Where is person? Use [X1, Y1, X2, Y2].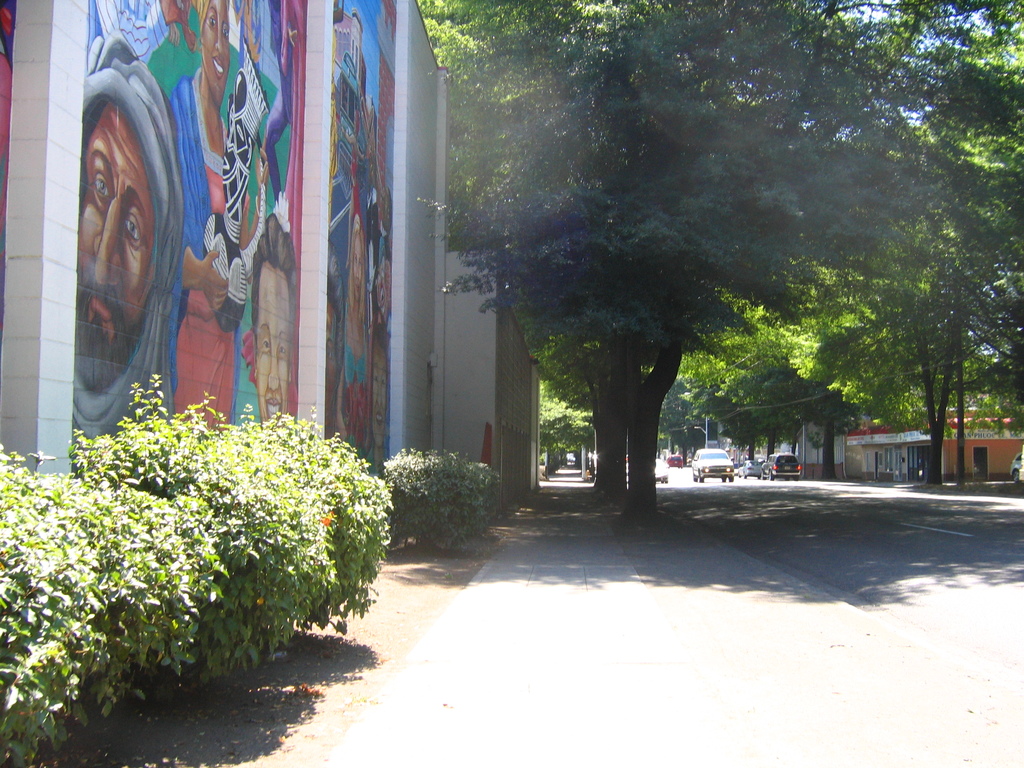
[168, 0, 240, 442].
